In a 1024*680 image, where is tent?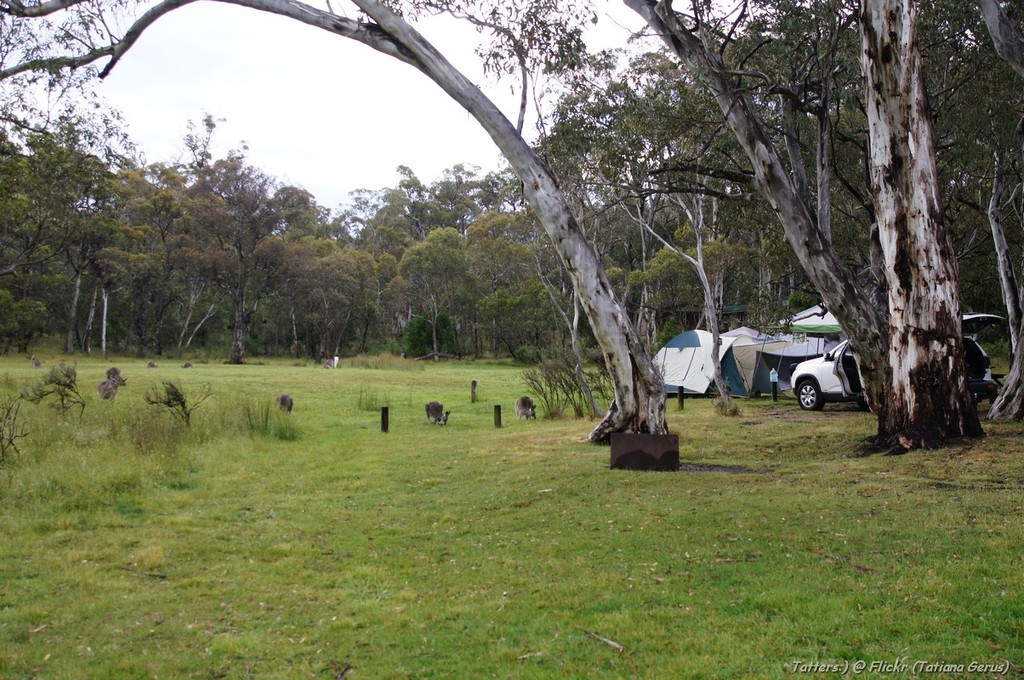
651,324,737,401.
